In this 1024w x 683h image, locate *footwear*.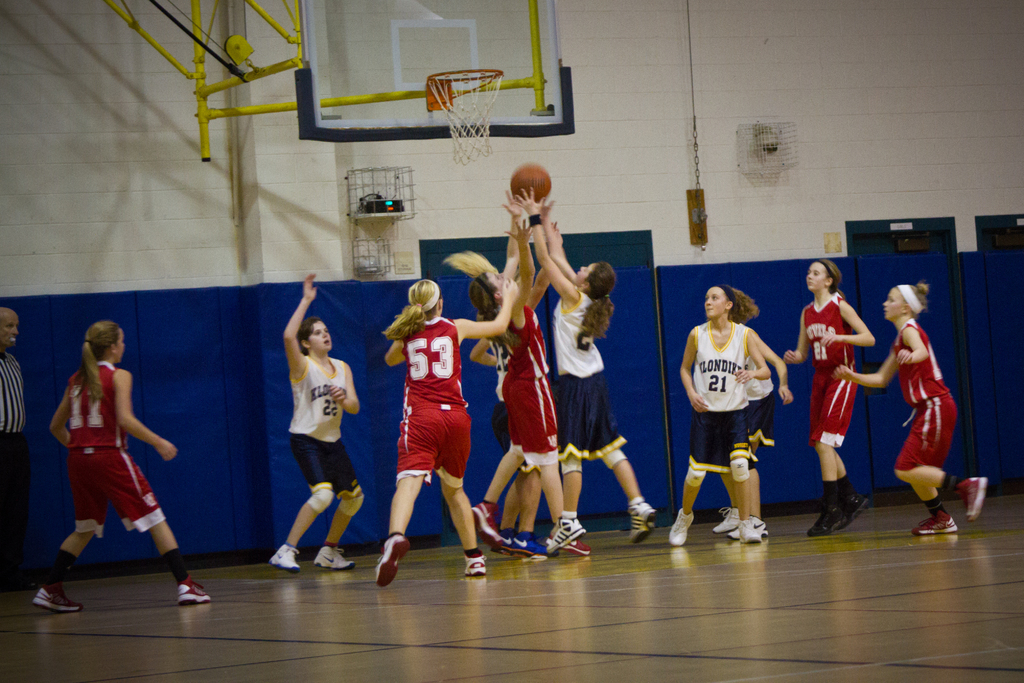
Bounding box: [left=734, top=511, right=774, bottom=554].
